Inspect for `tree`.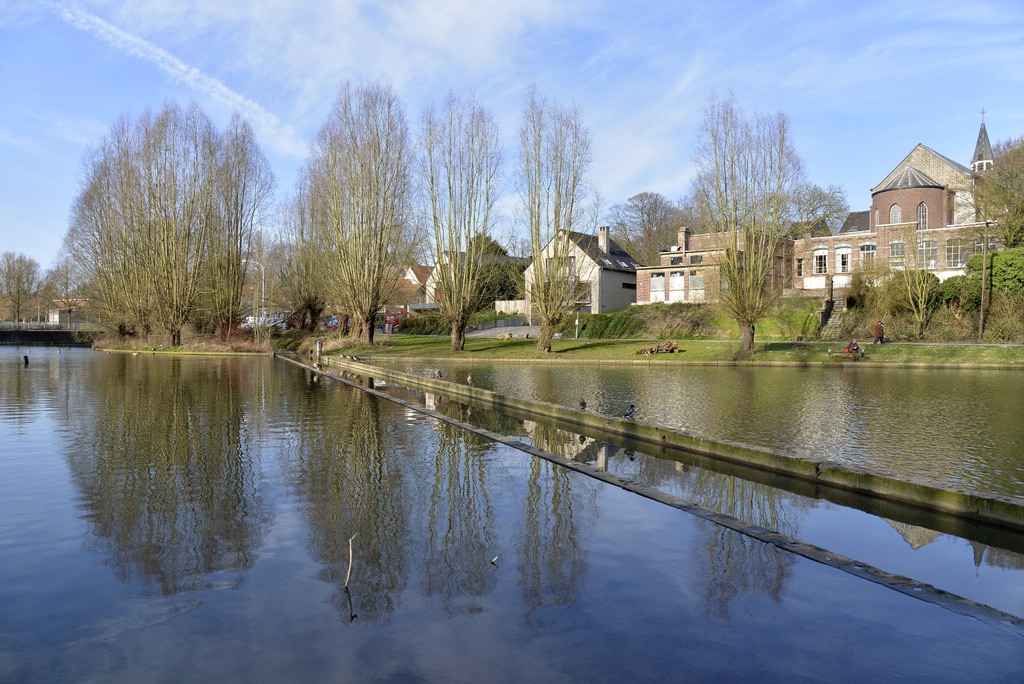
Inspection: BBox(420, 92, 513, 357).
